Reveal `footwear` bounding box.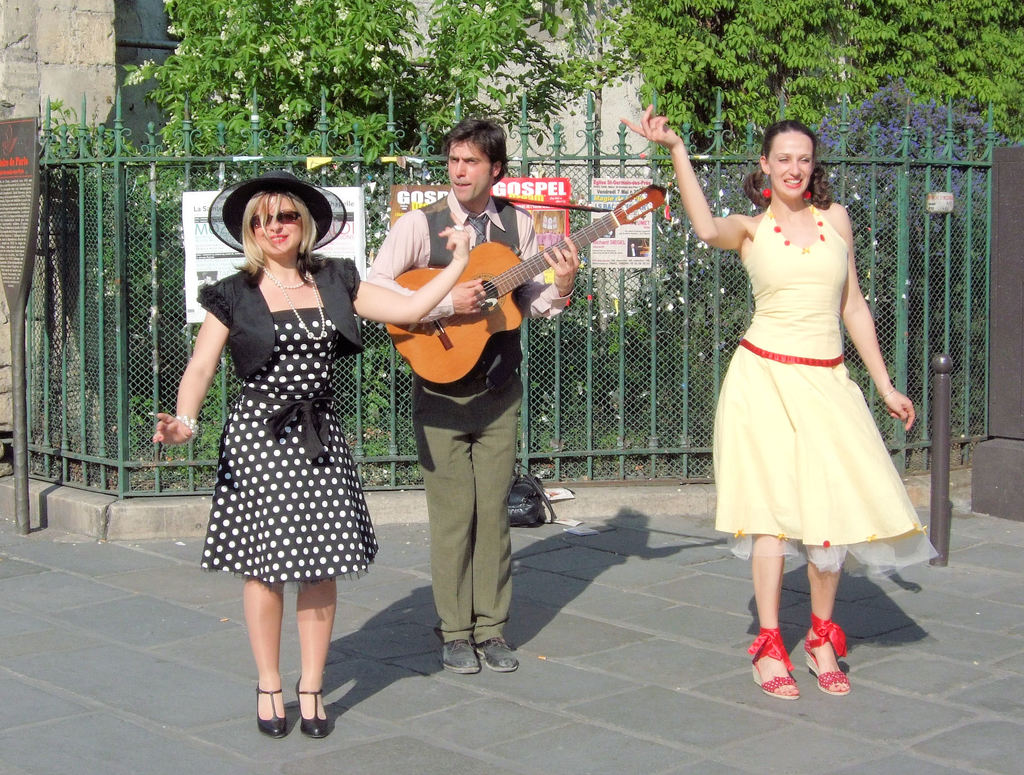
Revealed: [left=435, top=629, right=479, bottom=678].
